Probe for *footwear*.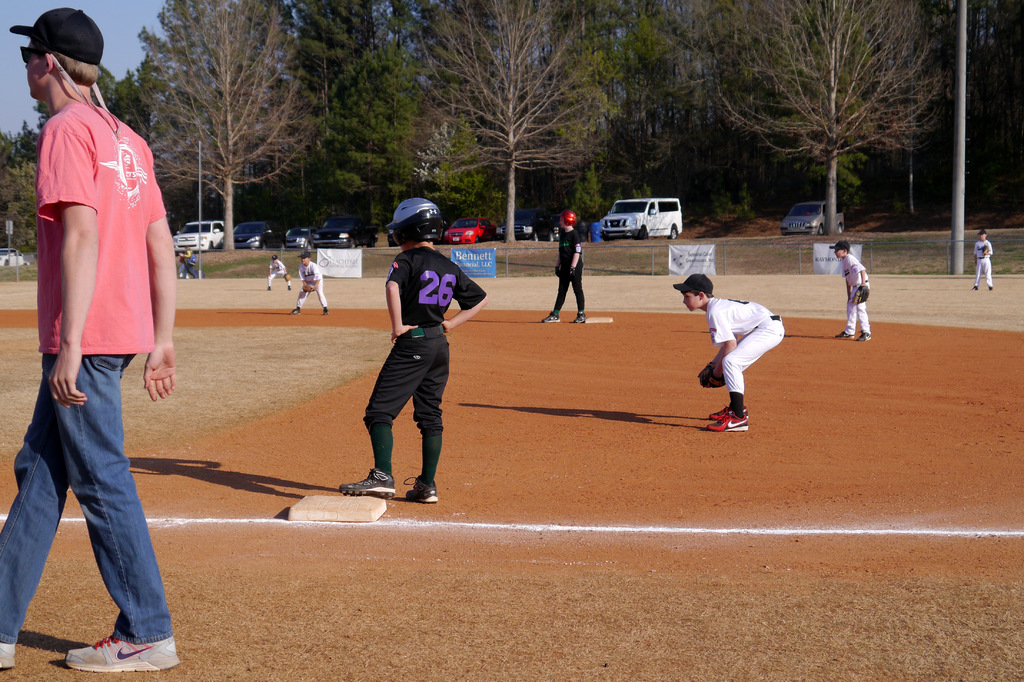
Probe result: bbox=[285, 285, 291, 290].
